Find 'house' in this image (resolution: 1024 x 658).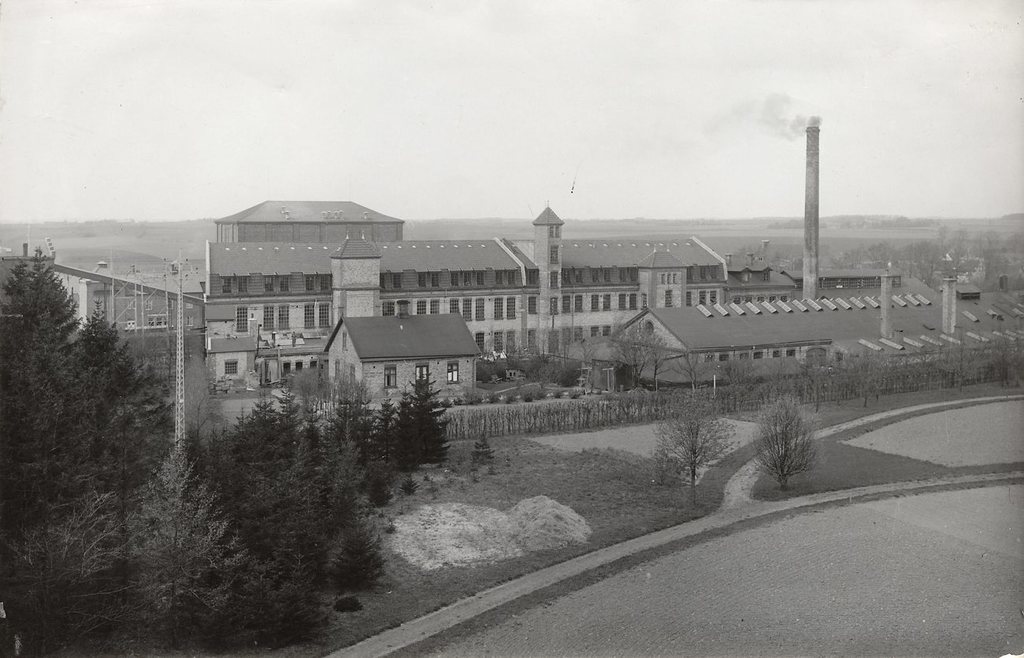
bbox(619, 303, 990, 399).
